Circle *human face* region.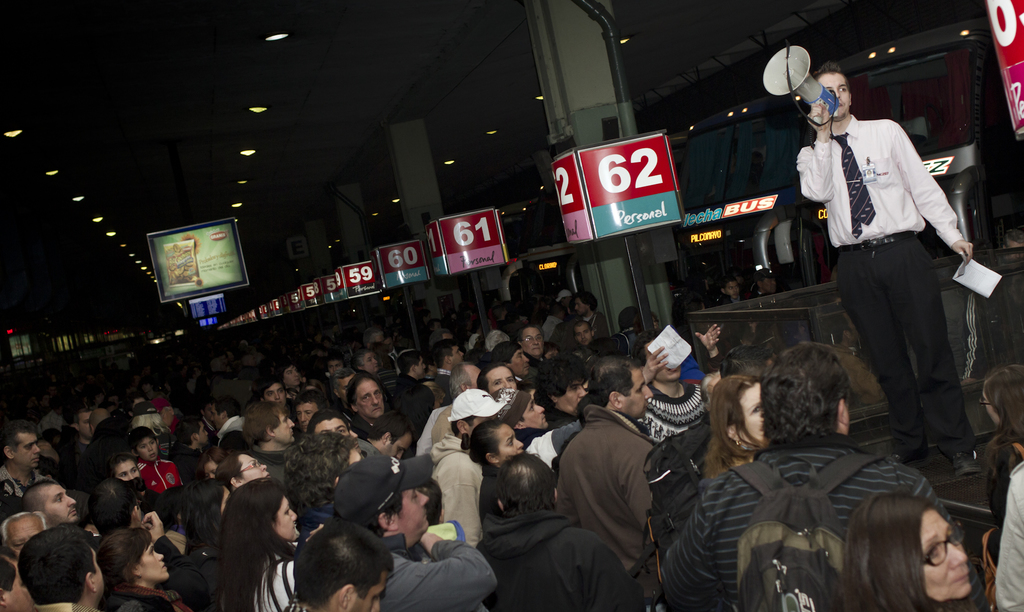
Region: 745/385/766/443.
